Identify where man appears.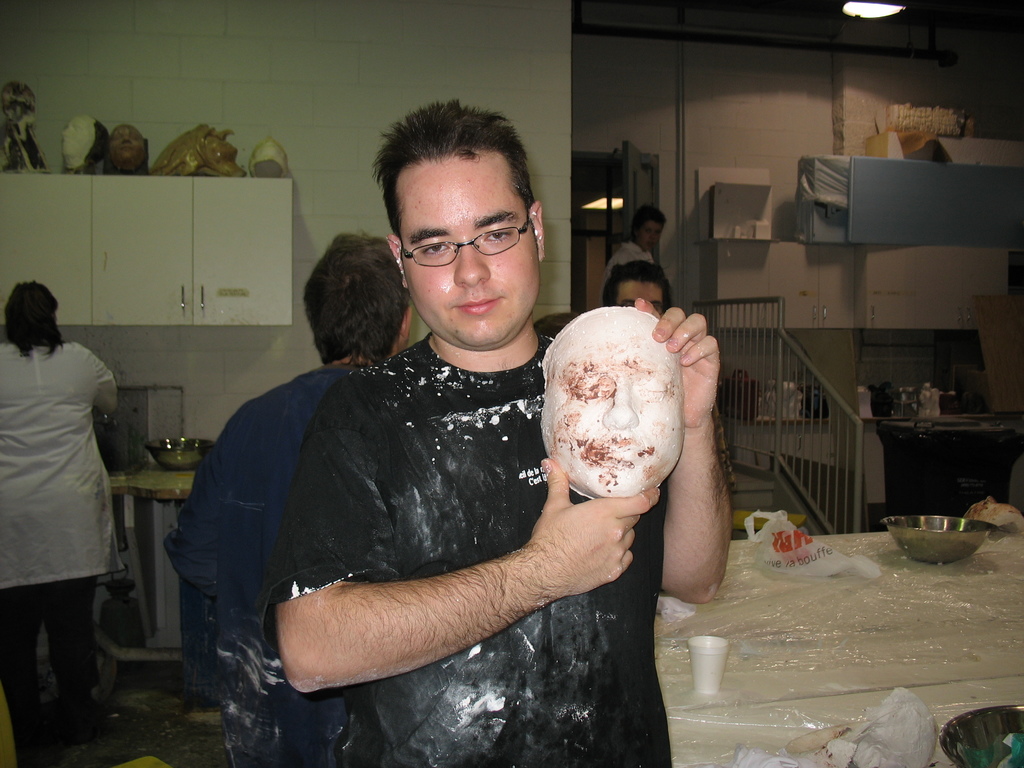
Appears at left=256, top=98, right=732, bottom=767.
